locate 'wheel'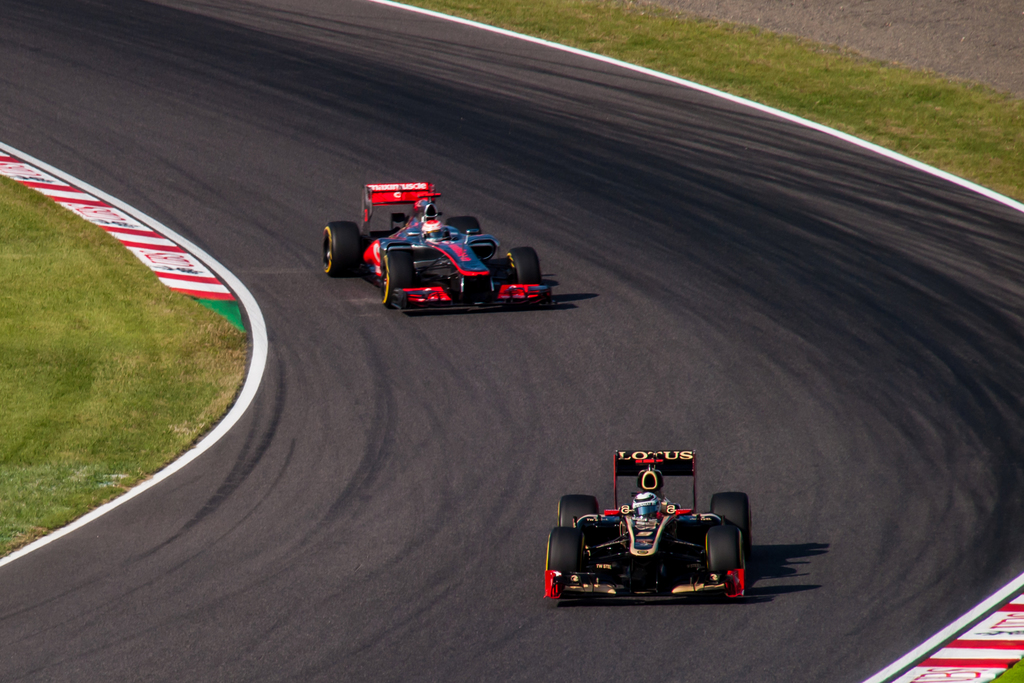
crop(708, 527, 744, 572)
